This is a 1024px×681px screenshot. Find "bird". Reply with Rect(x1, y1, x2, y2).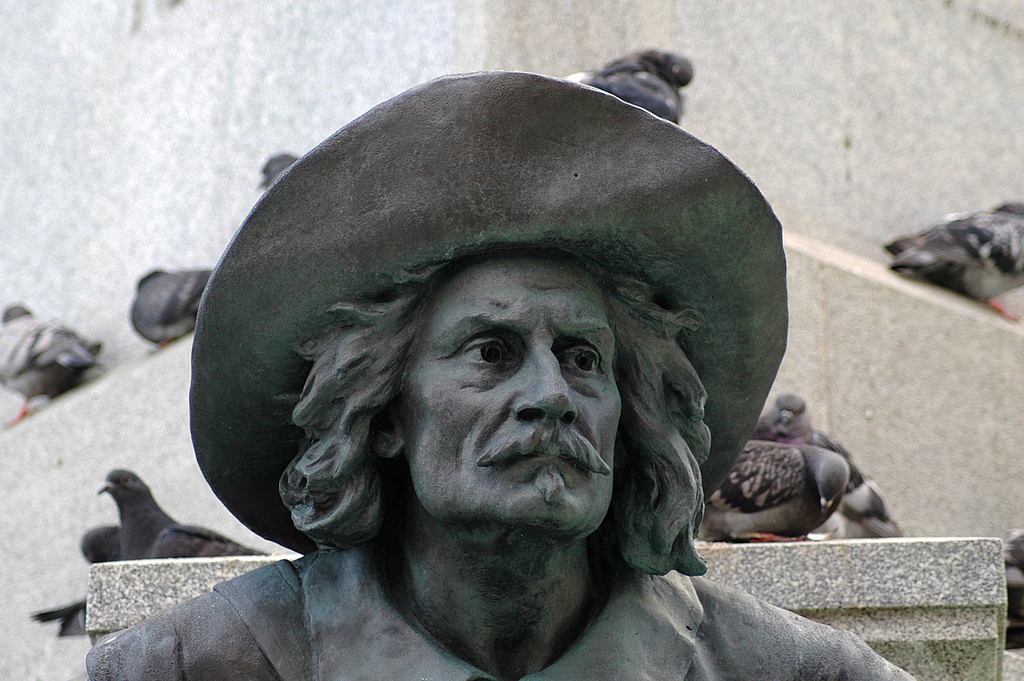
Rect(997, 523, 1023, 652).
